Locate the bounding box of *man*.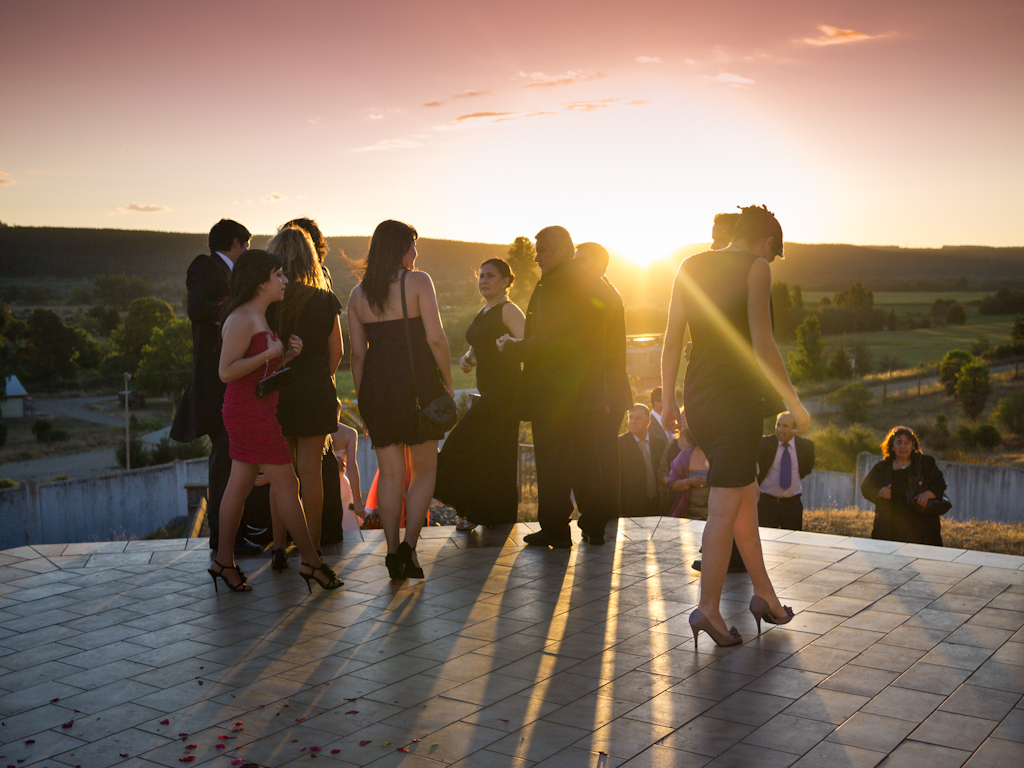
Bounding box: <box>173,212,262,554</box>.
